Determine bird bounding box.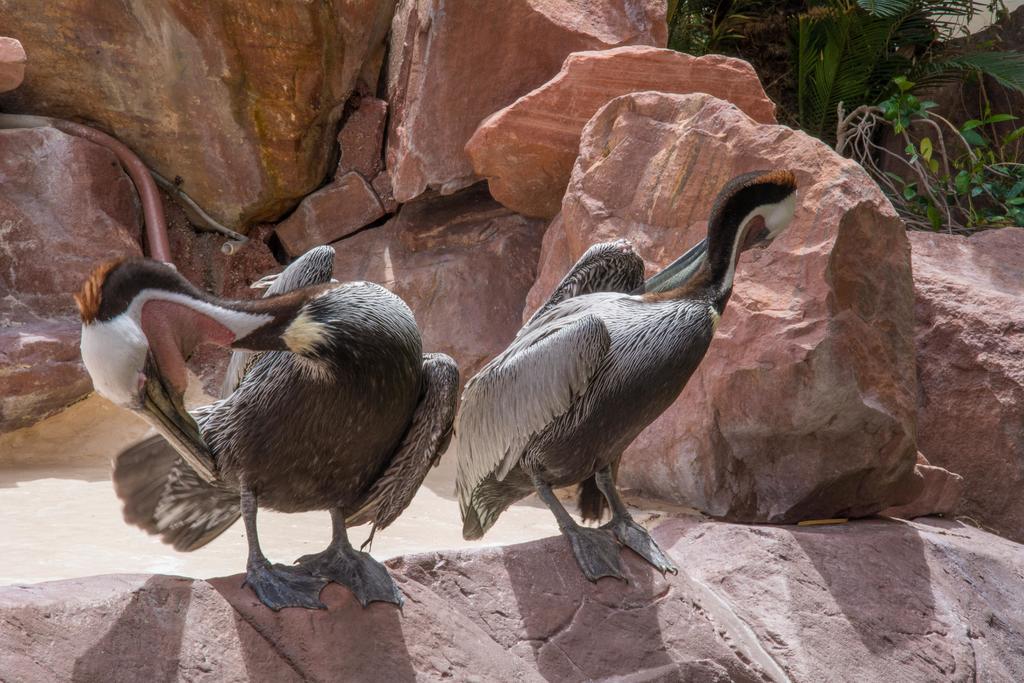
Determined: {"left": 454, "top": 165, "right": 797, "bottom": 589}.
